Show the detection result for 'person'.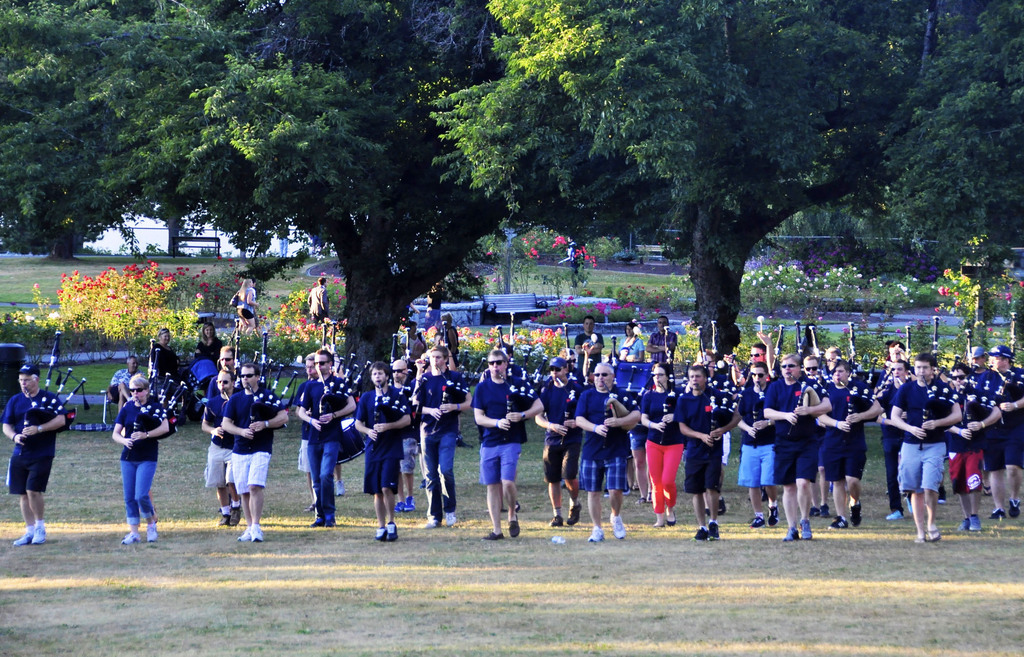
472,350,545,540.
